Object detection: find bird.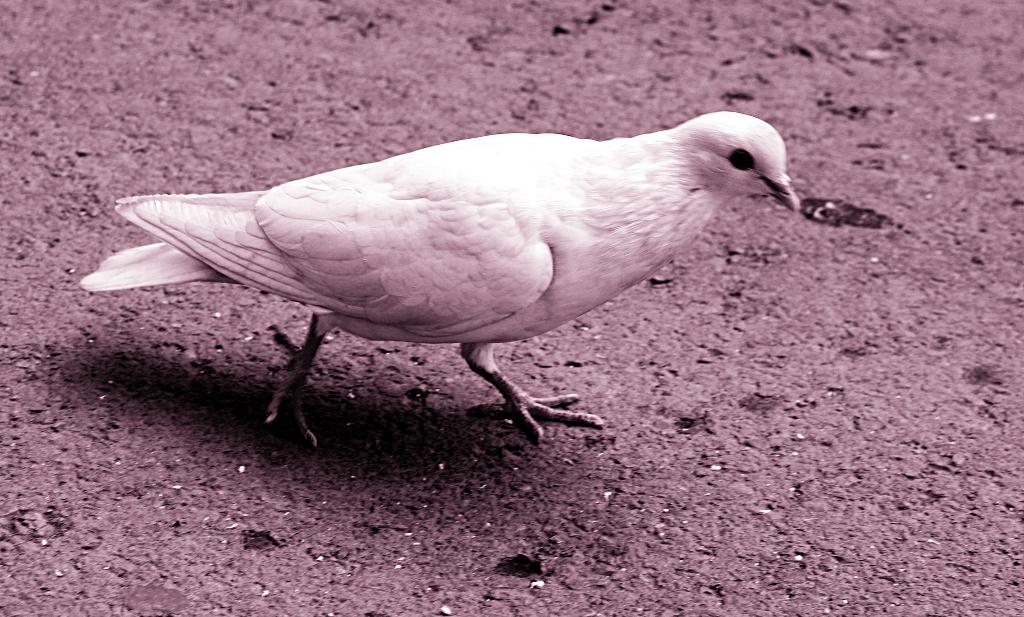
bbox=[80, 100, 874, 464].
